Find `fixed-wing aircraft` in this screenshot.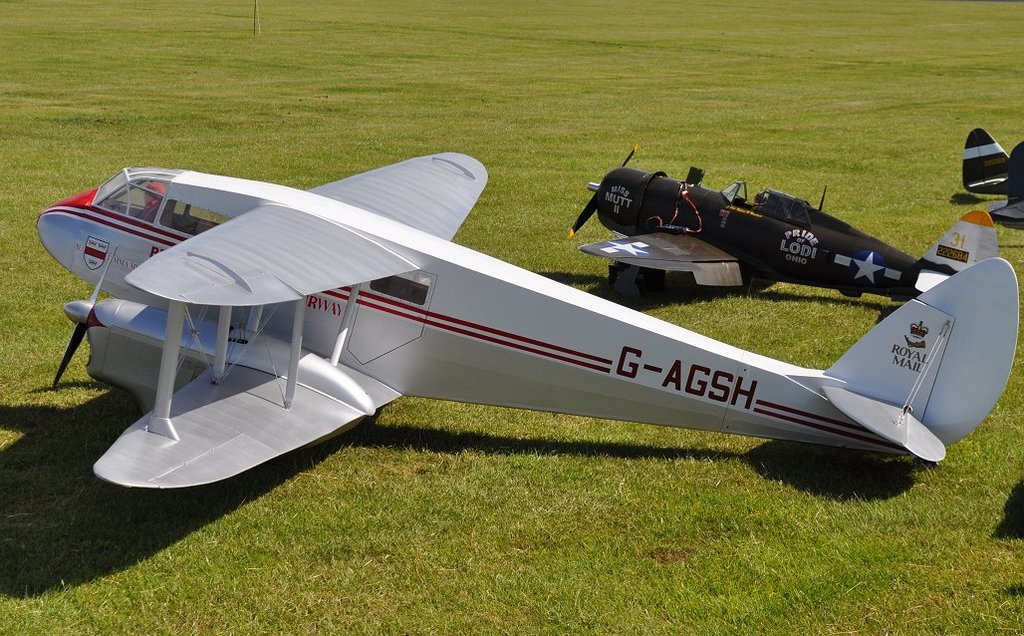
The bounding box for `fixed-wing aircraft` is left=33, top=148, right=1019, bottom=486.
